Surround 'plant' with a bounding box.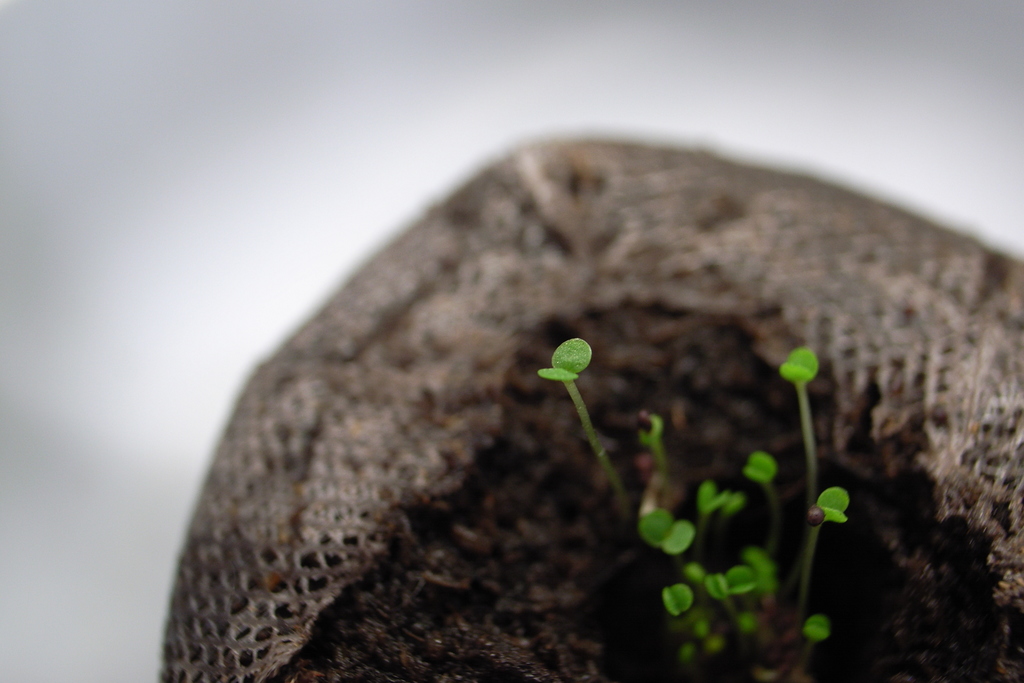
box=[800, 484, 854, 611].
